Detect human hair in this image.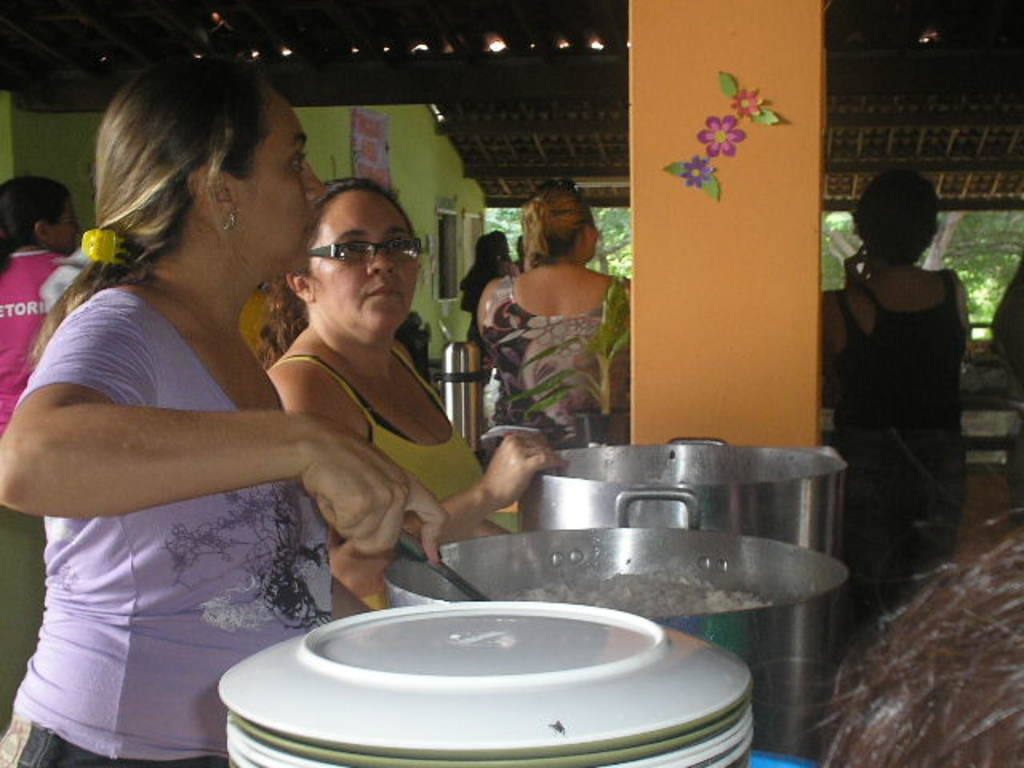
Detection: (848, 166, 941, 266).
